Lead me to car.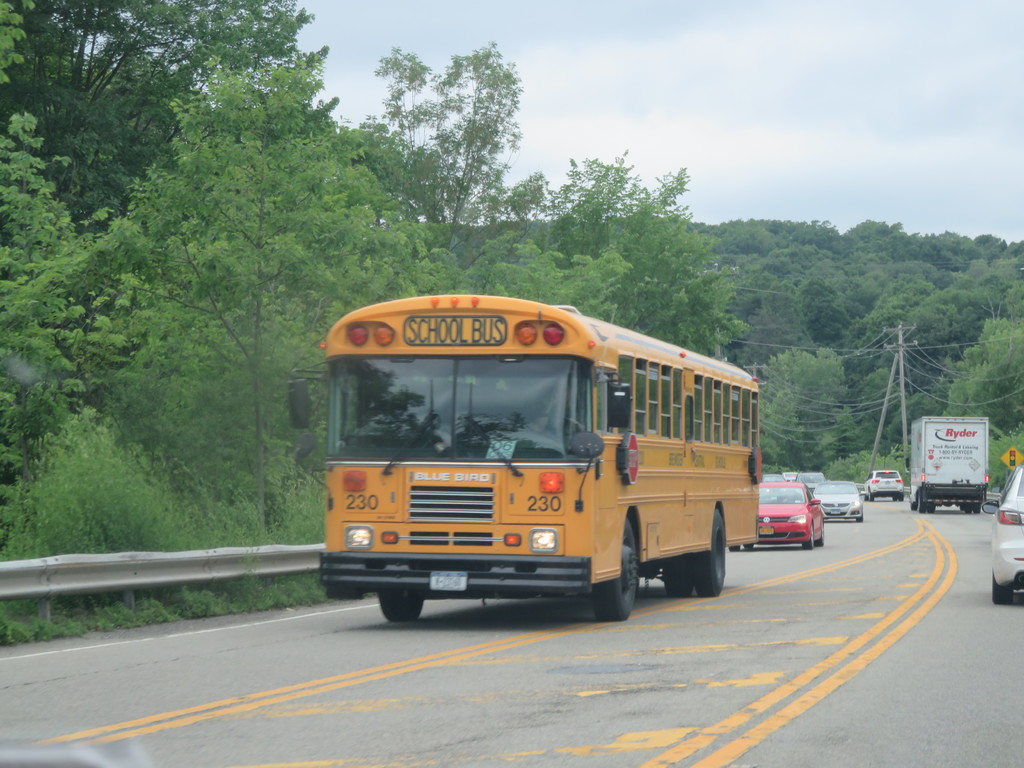
Lead to box=[812, 476, 867, 527].
